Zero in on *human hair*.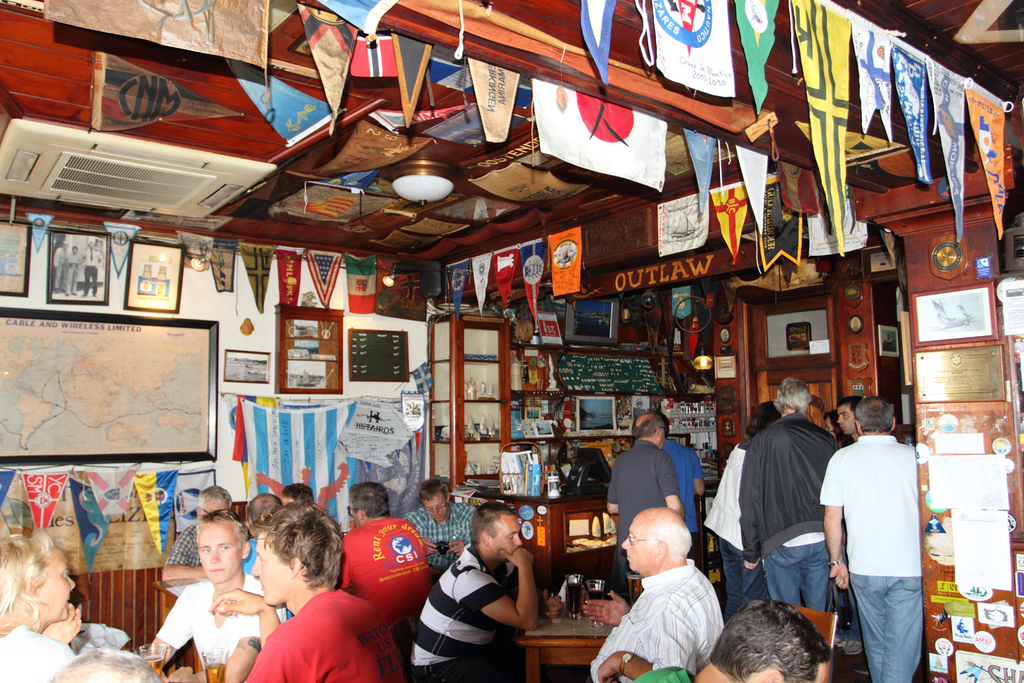
Zeroed in: locate(354, 488, 392, 516).
